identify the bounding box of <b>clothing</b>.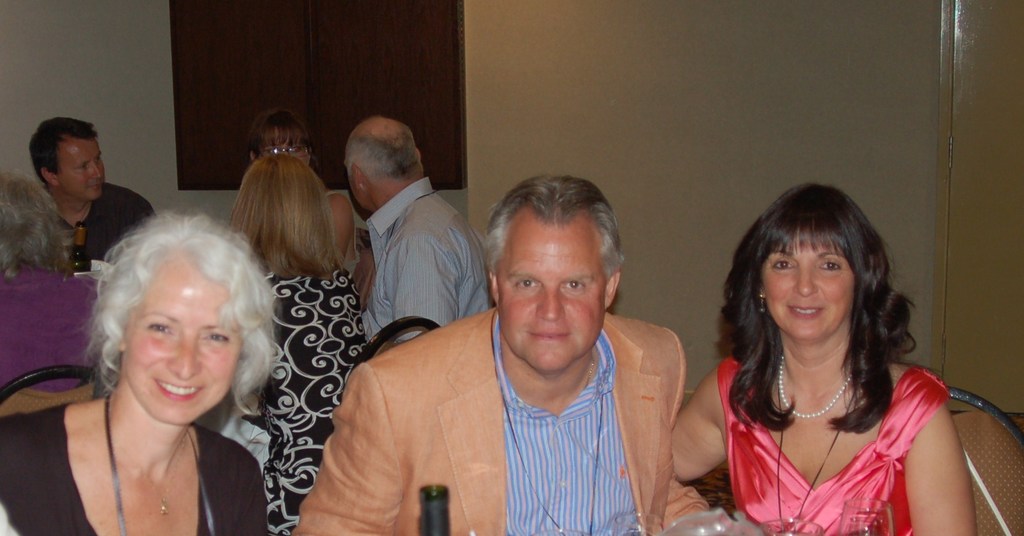
x1=2 y1=403 x2=272 y2=535.
